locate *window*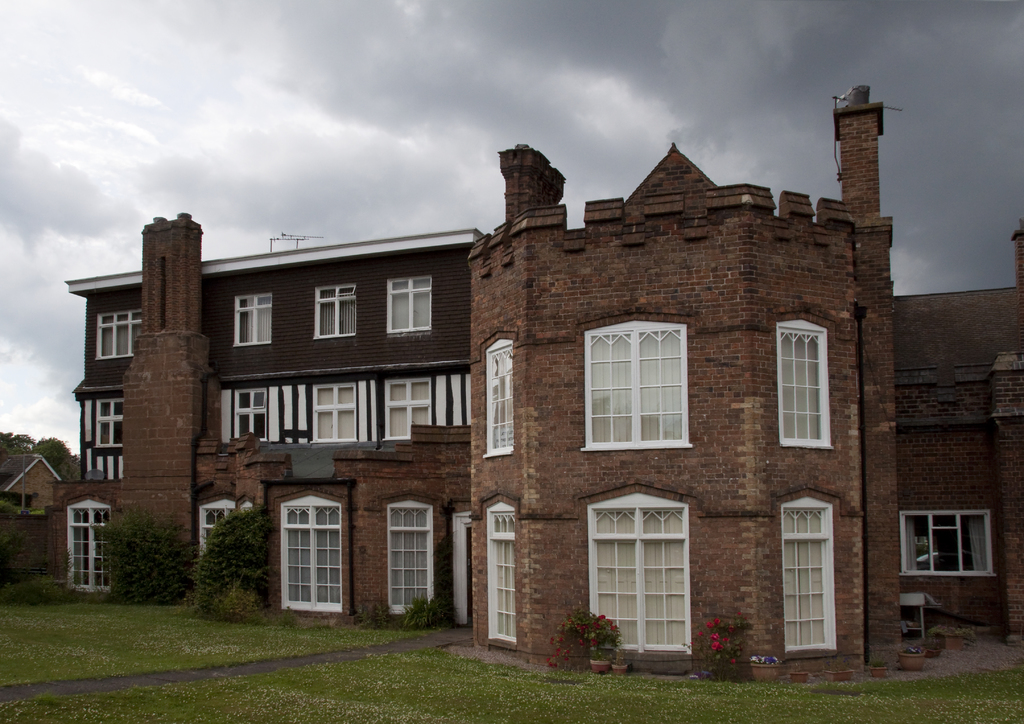
239/498/257/508
